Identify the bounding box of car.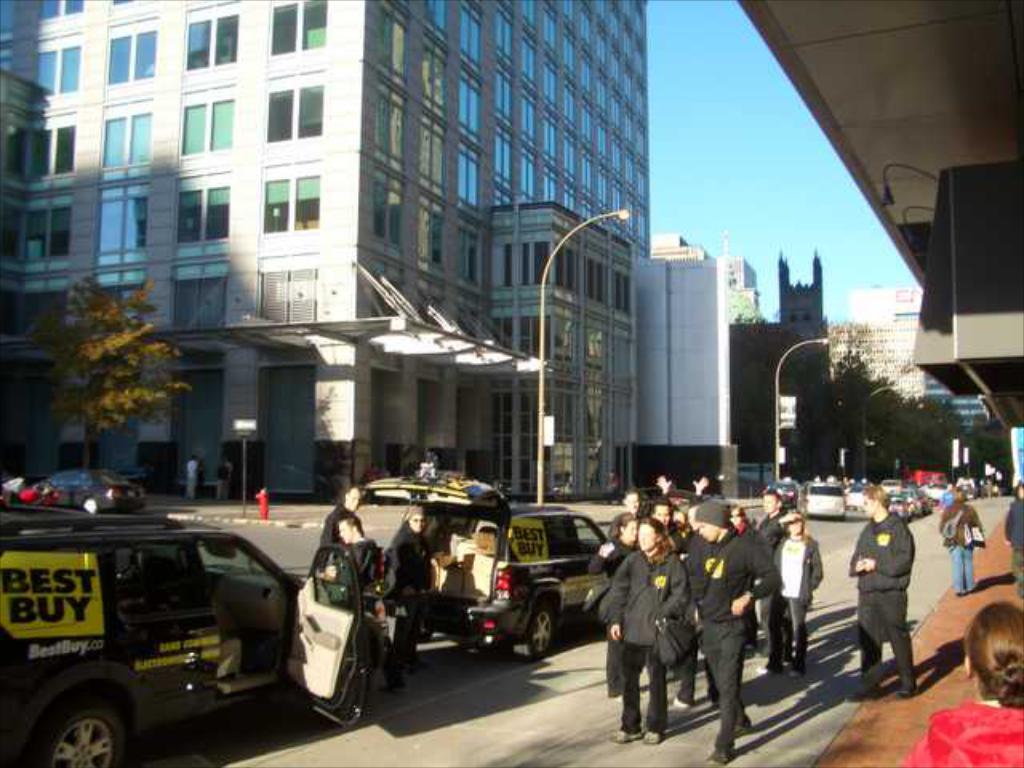
box(758, 474, 795, 504).
